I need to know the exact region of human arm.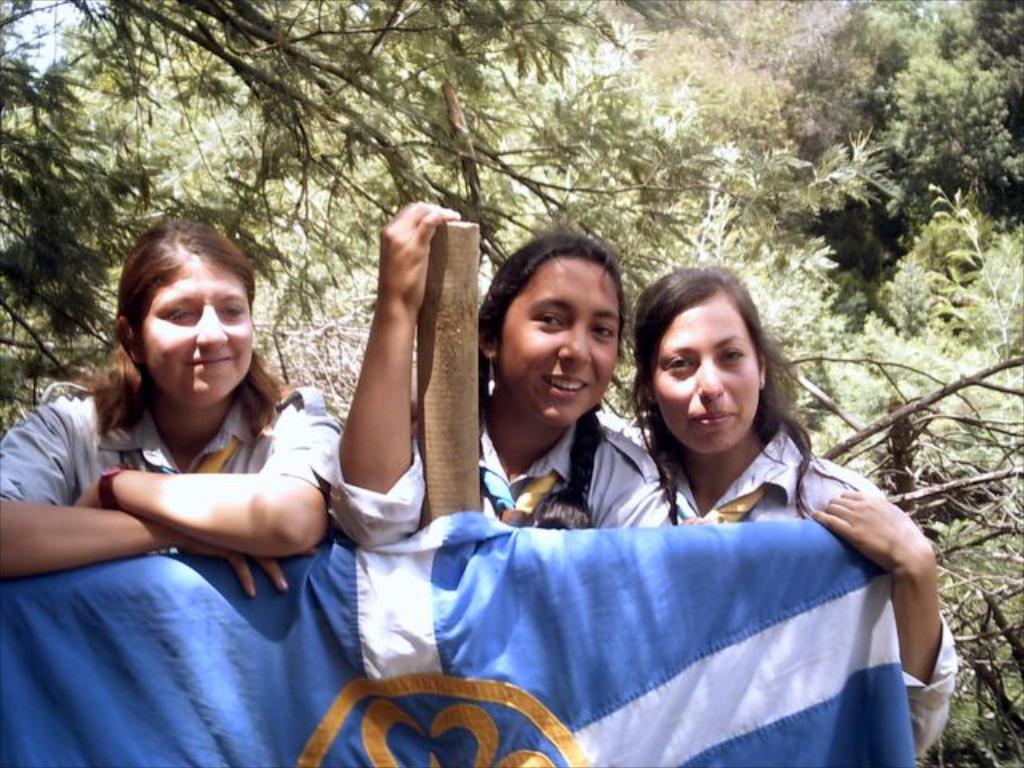
Region: bbox(581, 442, 680, 528).
